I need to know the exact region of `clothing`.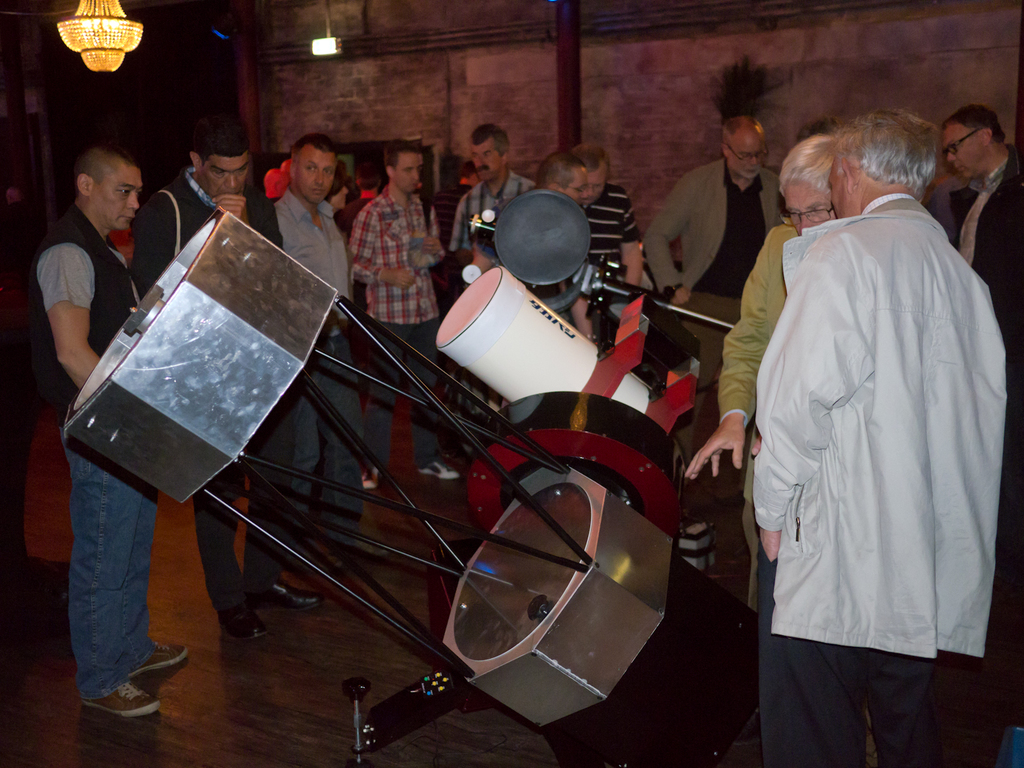
Region: [left=316, top=196, right=349, bottom=297].
